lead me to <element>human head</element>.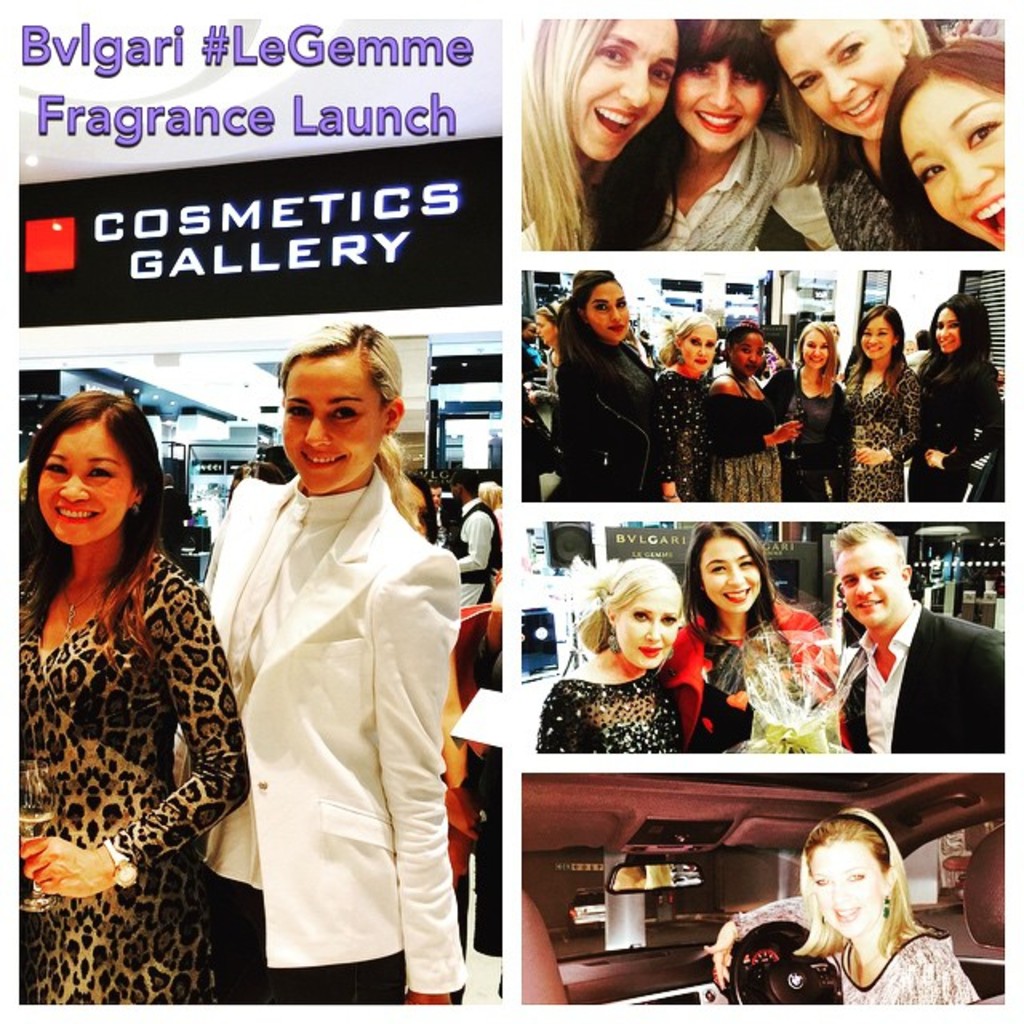
Lead to crop(568, 272, 634, 341).
